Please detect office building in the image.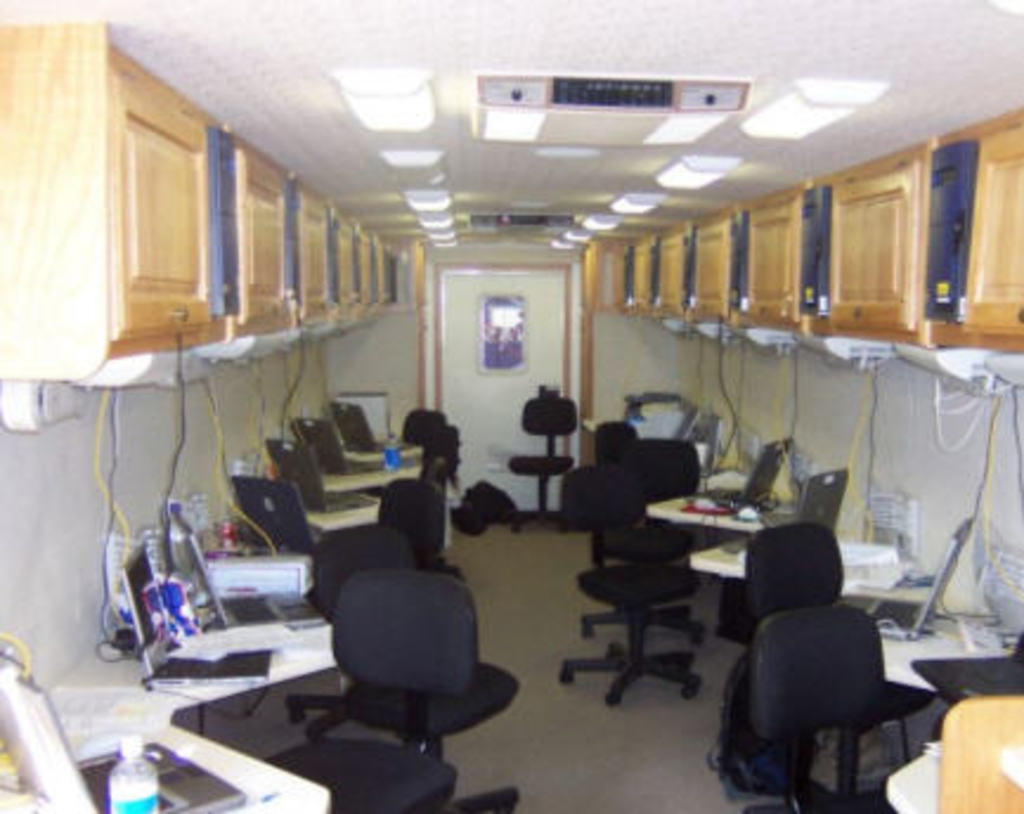
l=24, t=24, r=1005, b=813.
